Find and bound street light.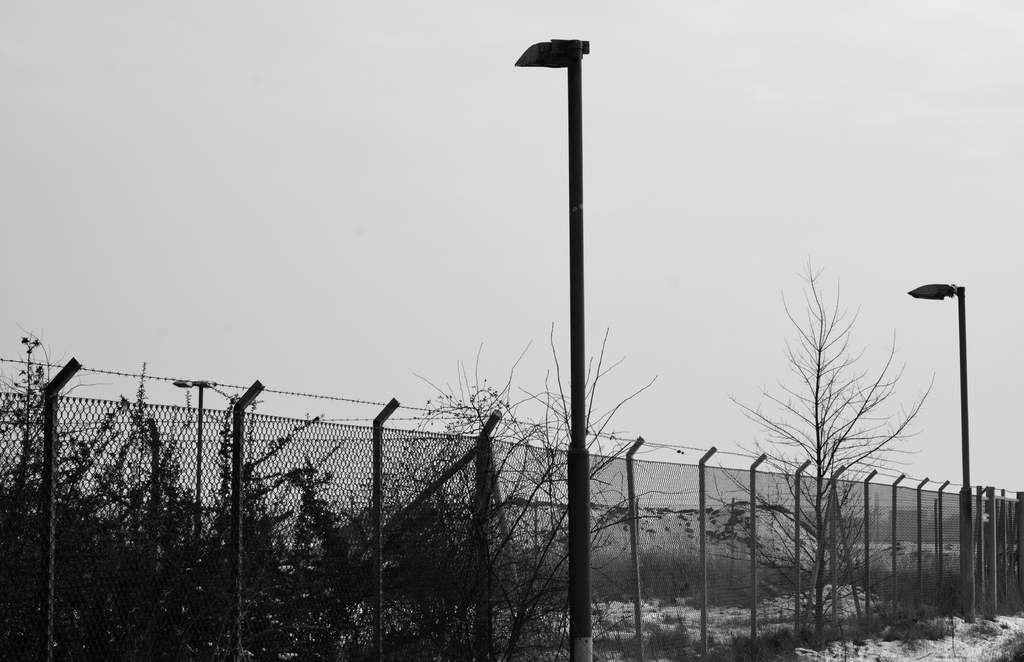
Bound: left=509, top=34, right=593, bottom=661.
